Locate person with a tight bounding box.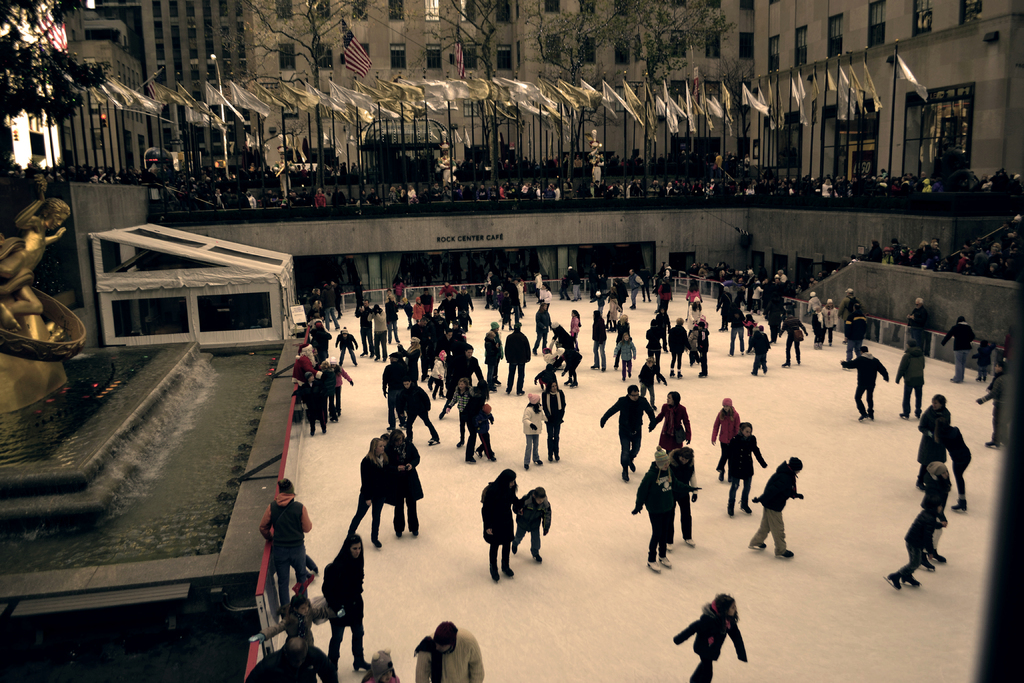
[x1=348, y1=436, x2=384, y2=547].
